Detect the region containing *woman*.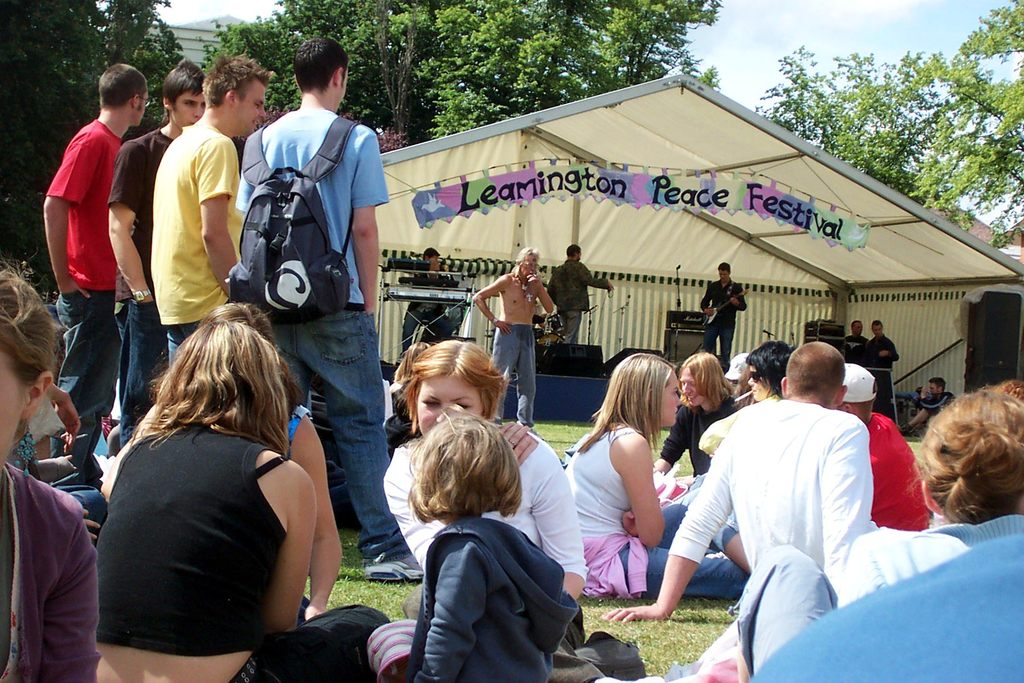
[x1=565, y1=353, x2=750, y2=596].
